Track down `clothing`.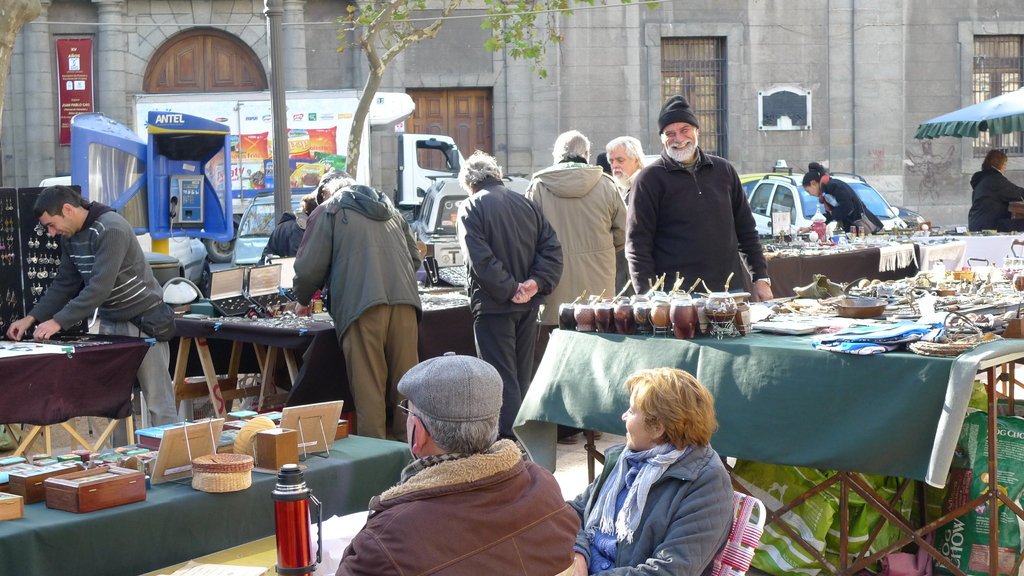
Tracked to <bbox>467, 175, 572, 459</bbox>.
